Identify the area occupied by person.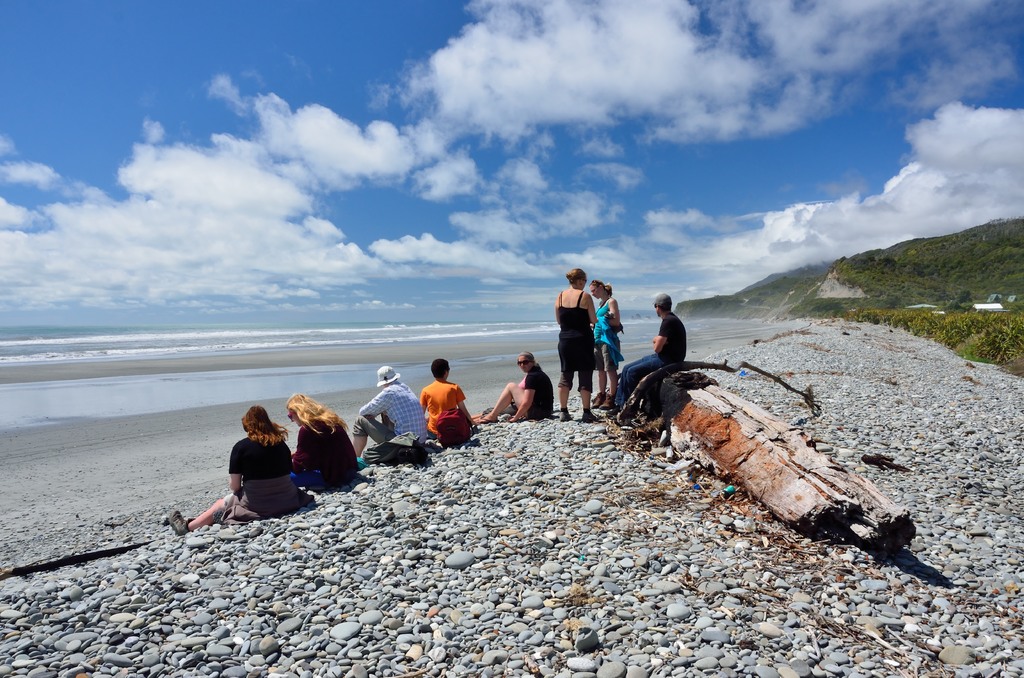
Area: 613/271/678/419.
